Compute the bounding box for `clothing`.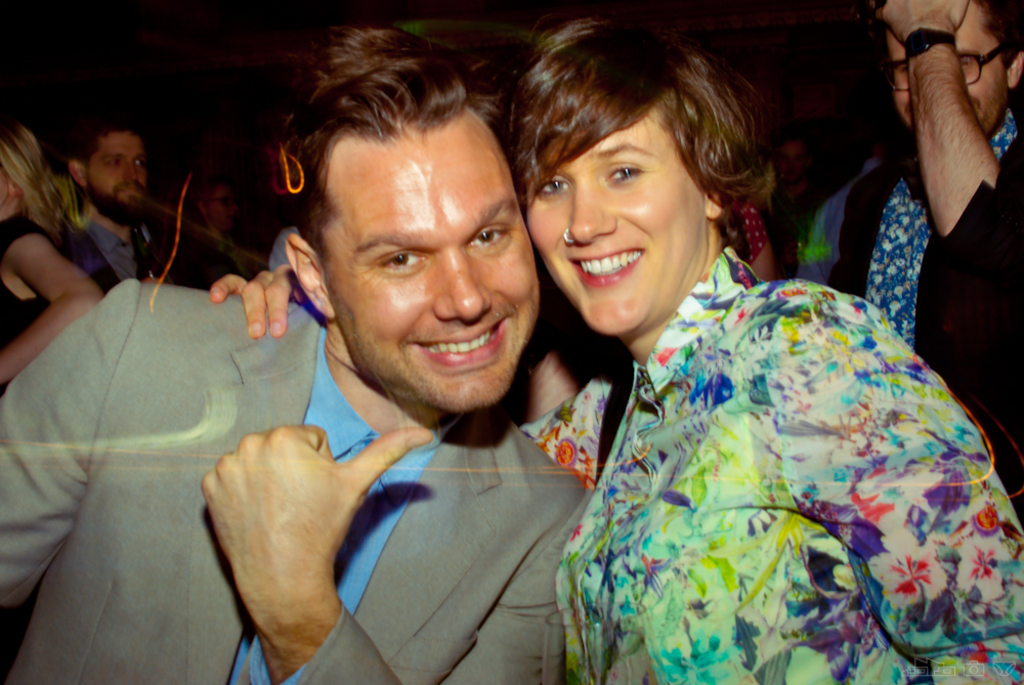
box=[527, 182, 968, 684].
